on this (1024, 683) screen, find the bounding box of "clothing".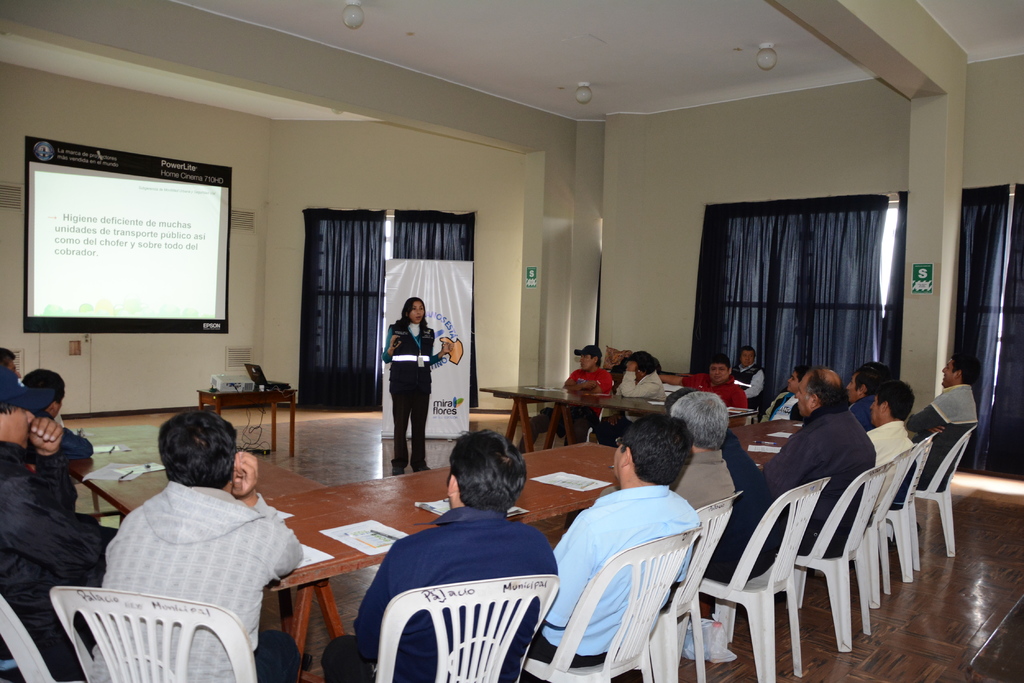
Bounding box: (596, 446, 732, 508).
